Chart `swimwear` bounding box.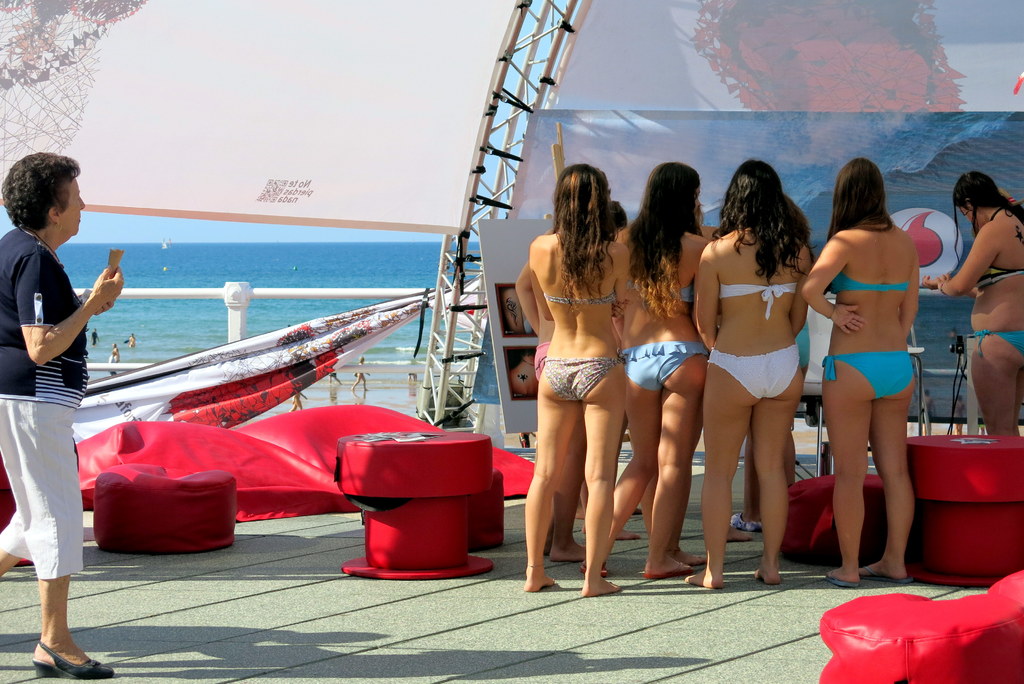
Charted: {"left": 542, "top": 293, "right": 618, "bottom": 303}.
